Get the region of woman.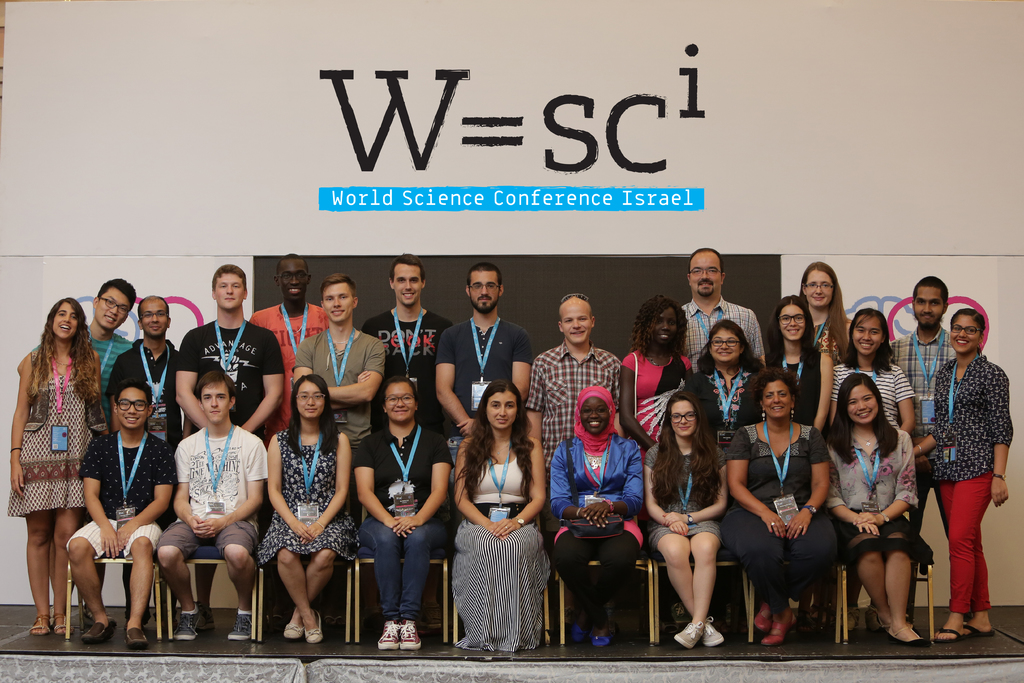
detection(448, 381, 553, 654).
